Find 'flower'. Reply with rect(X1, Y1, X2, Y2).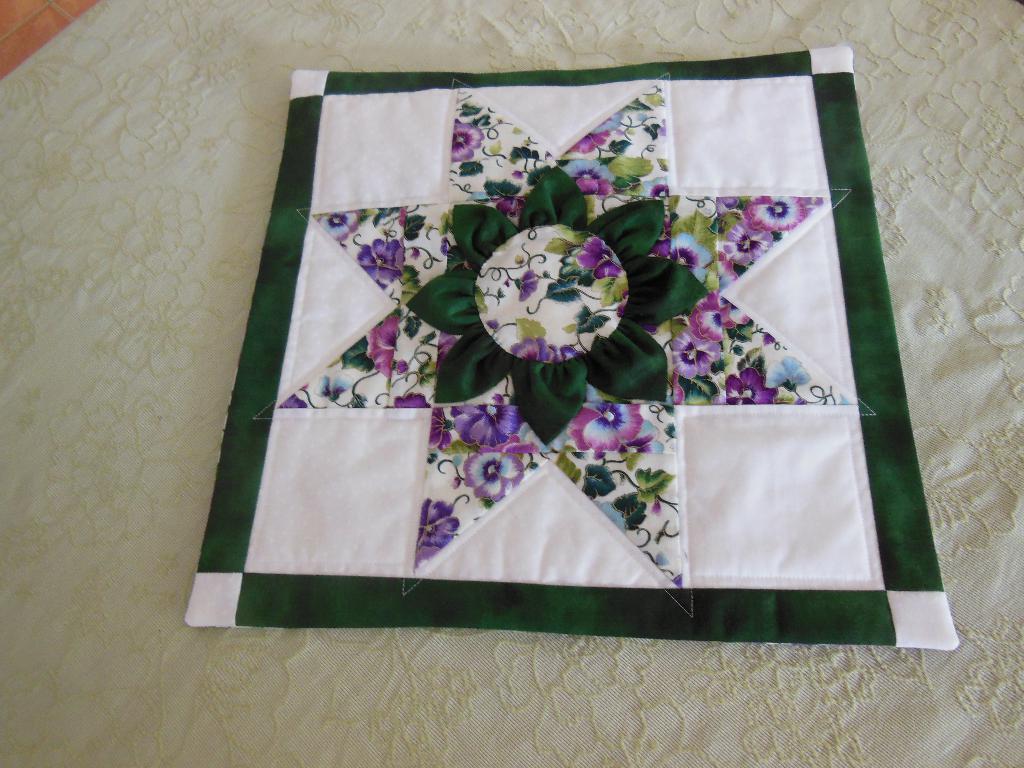
rect(463, 450, 522, 500).
